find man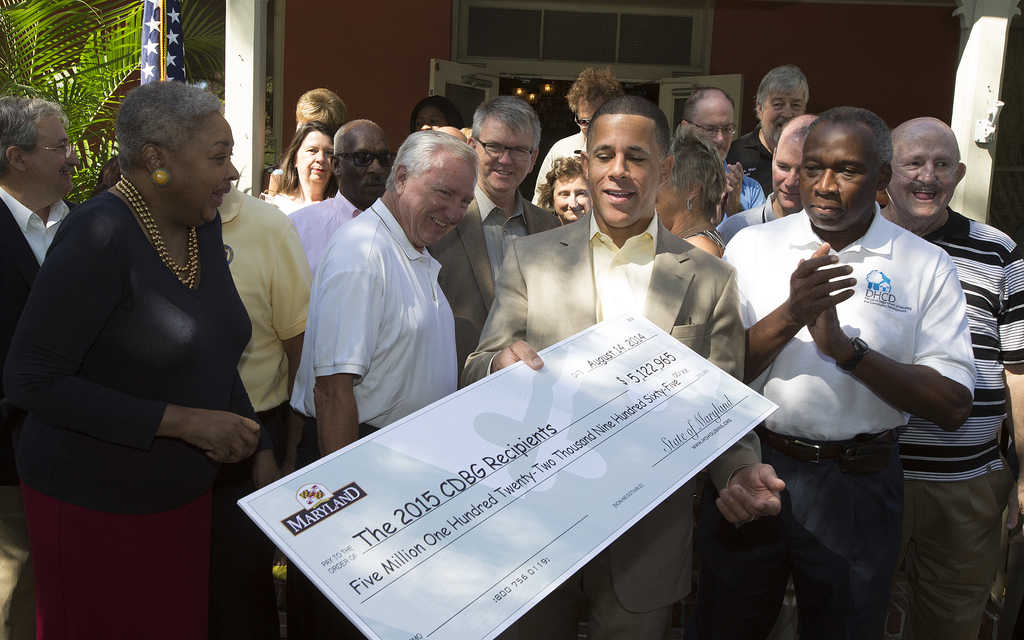
x1=0, y1=92, x2=83, y2=351
